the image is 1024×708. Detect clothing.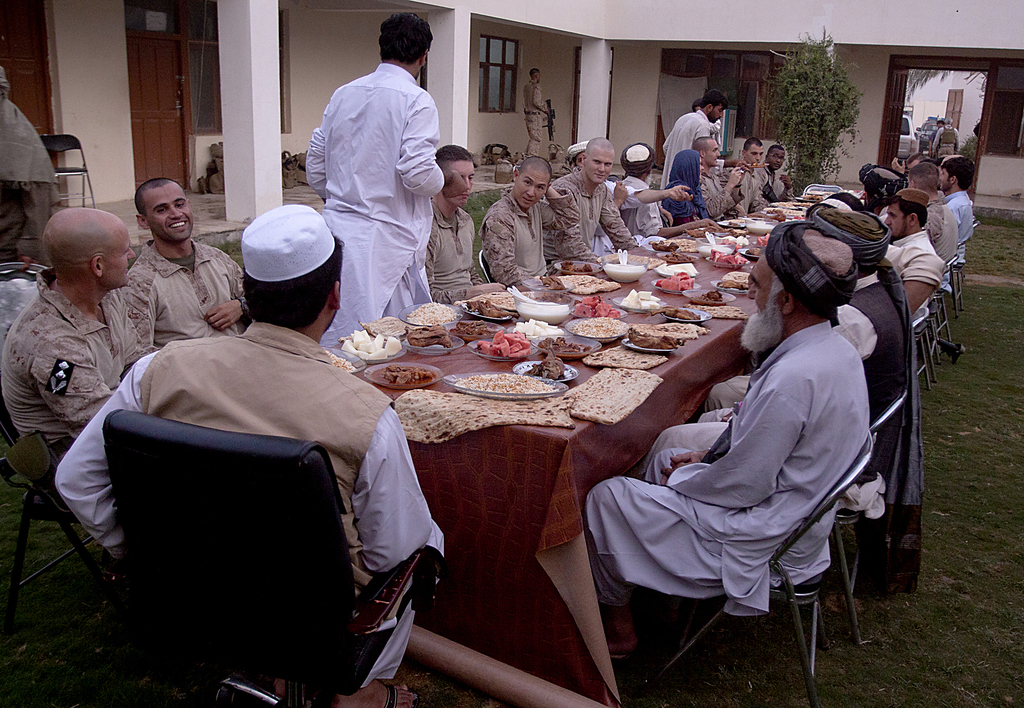
Detection: {"left": 884, "top": 230, "right": 947, "bottom": 326}.
